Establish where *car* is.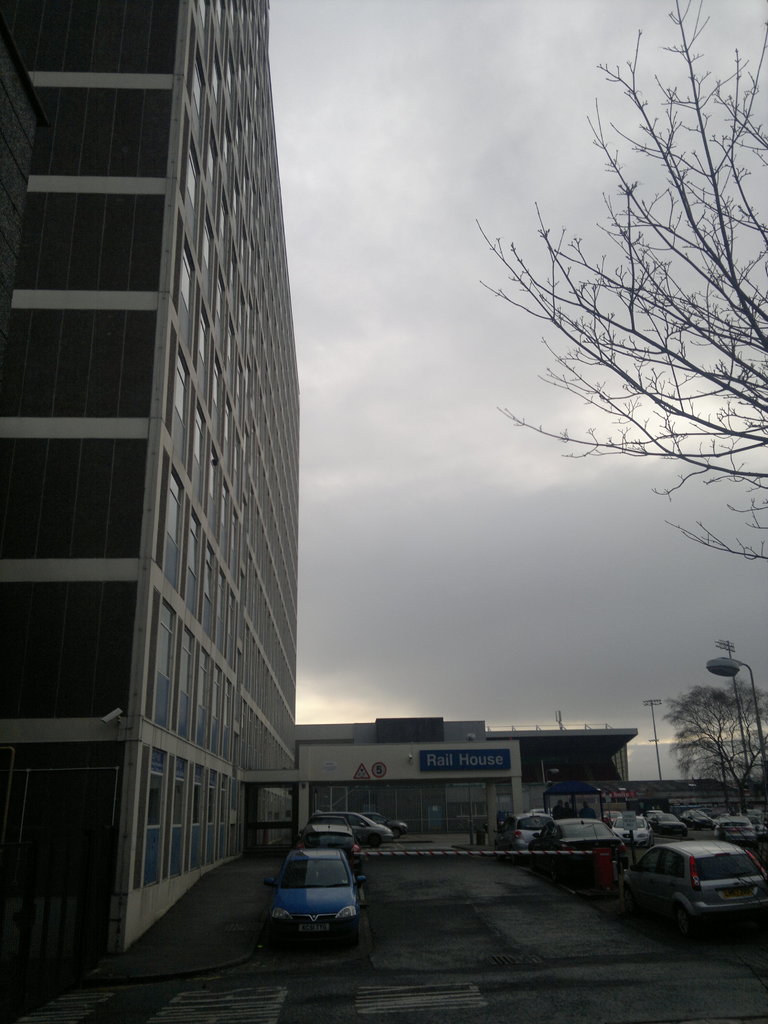
Established at [627,839,767,937].
